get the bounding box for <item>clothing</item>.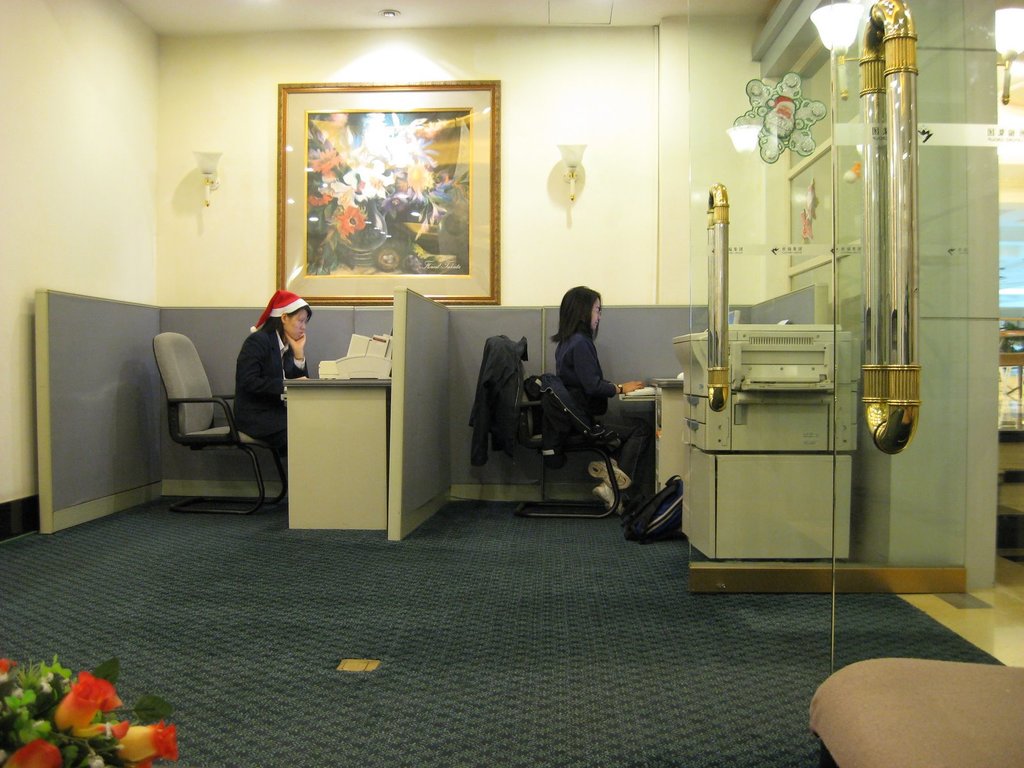
box=[234, 329, 310, 443].
